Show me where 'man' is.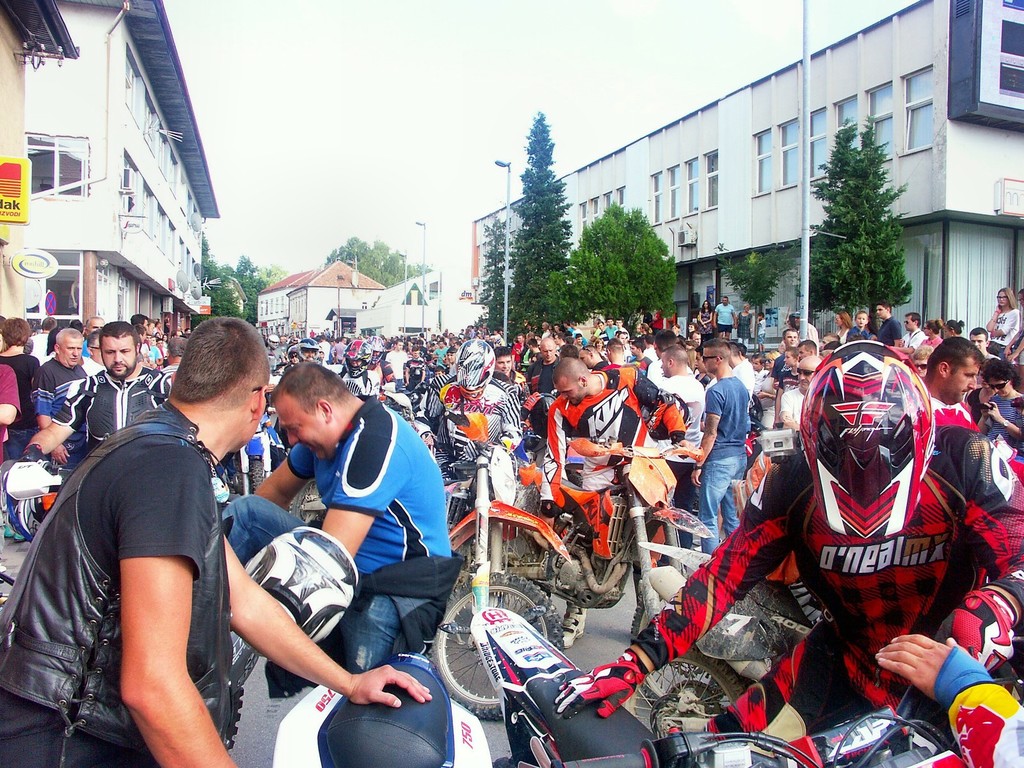
'man' is at bbox(584, 320, 610, 340).
